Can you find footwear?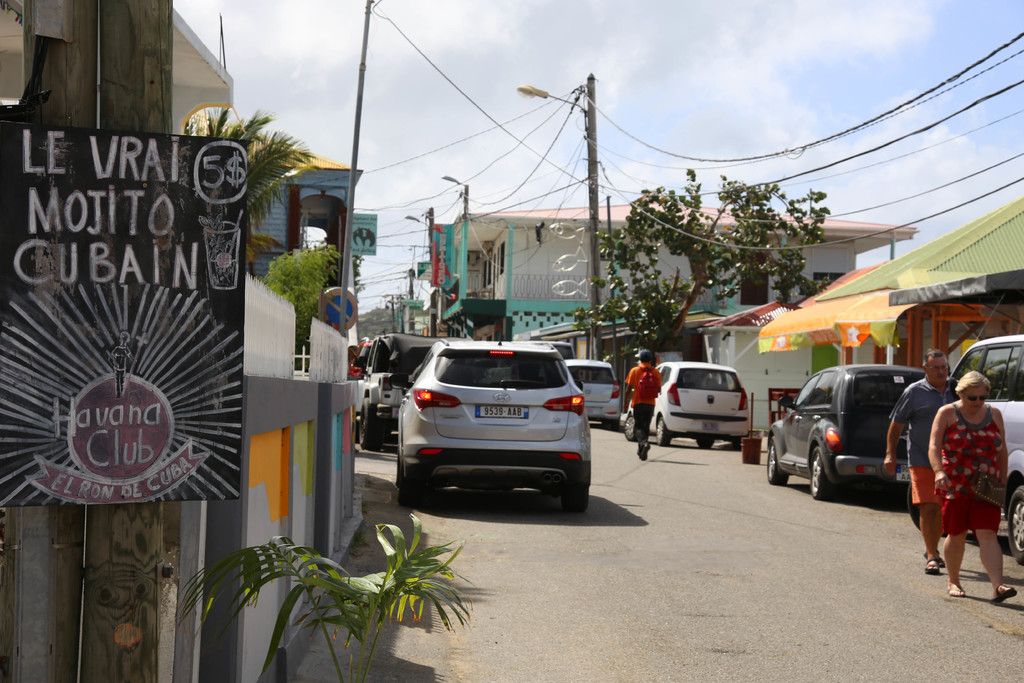
Yes, bounding box: (924, 557, 940, 575).
